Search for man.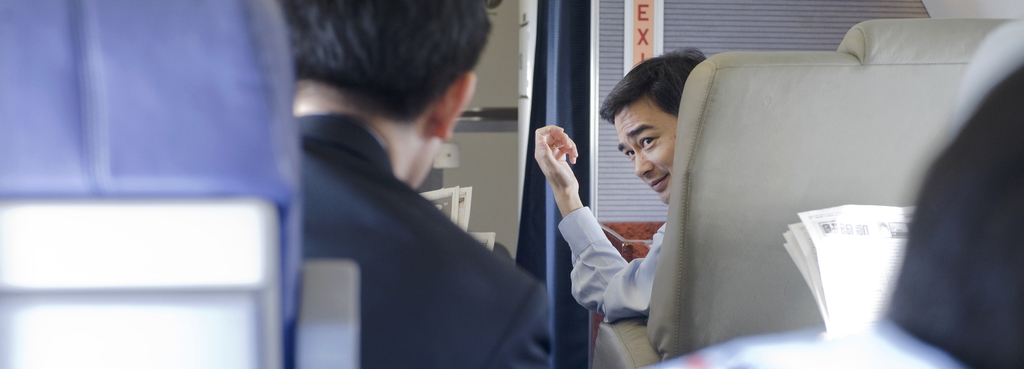
Found at (left=531, top=44, right=706, bottom=327).
